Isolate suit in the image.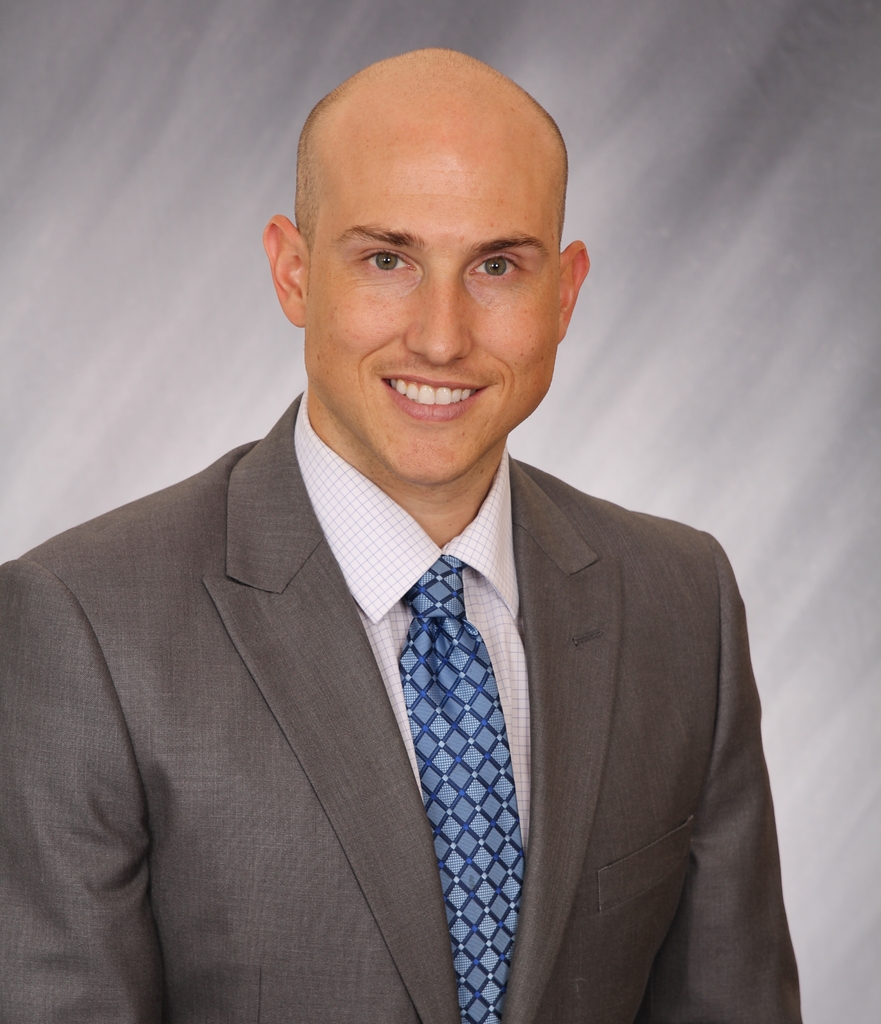
Isolated region: (49, 358, 795, 1012).
